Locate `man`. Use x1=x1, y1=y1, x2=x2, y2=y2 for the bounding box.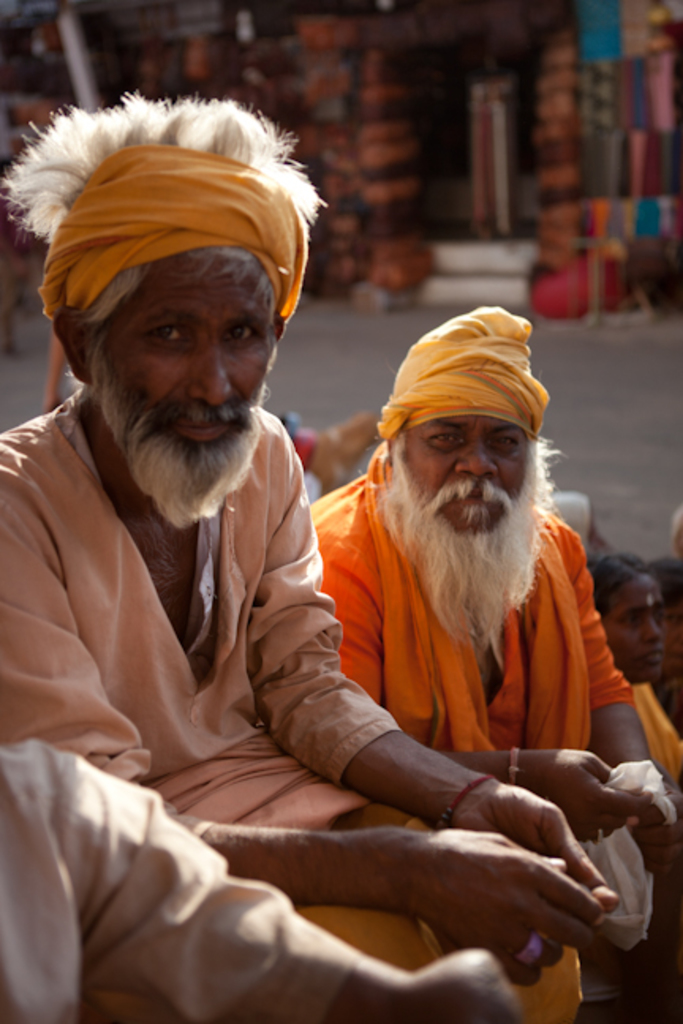
x1=13, y1=119, x2=460, y2=962.
